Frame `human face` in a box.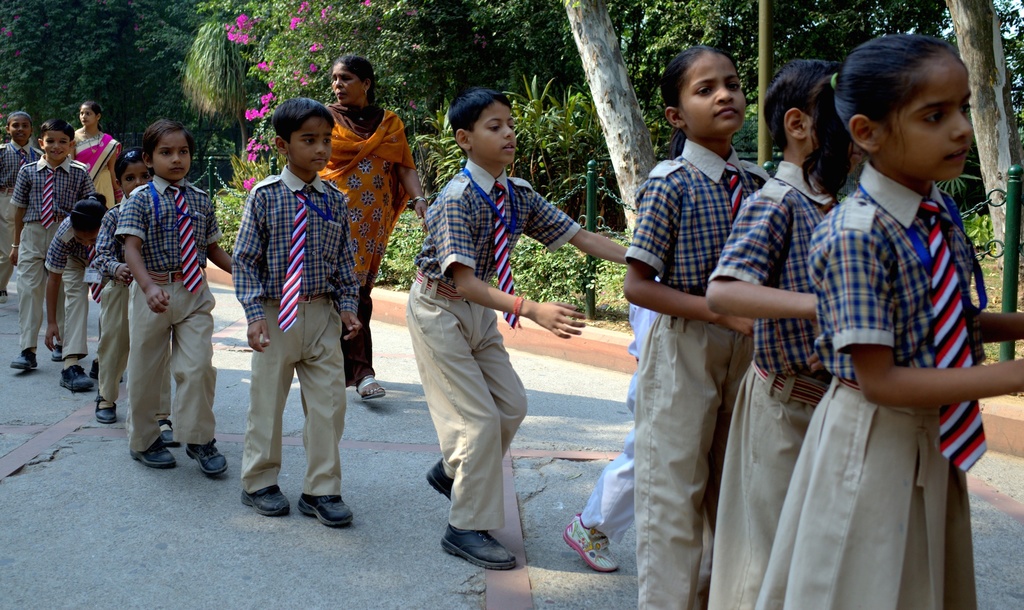
<box>81,108,92,131</box>.
